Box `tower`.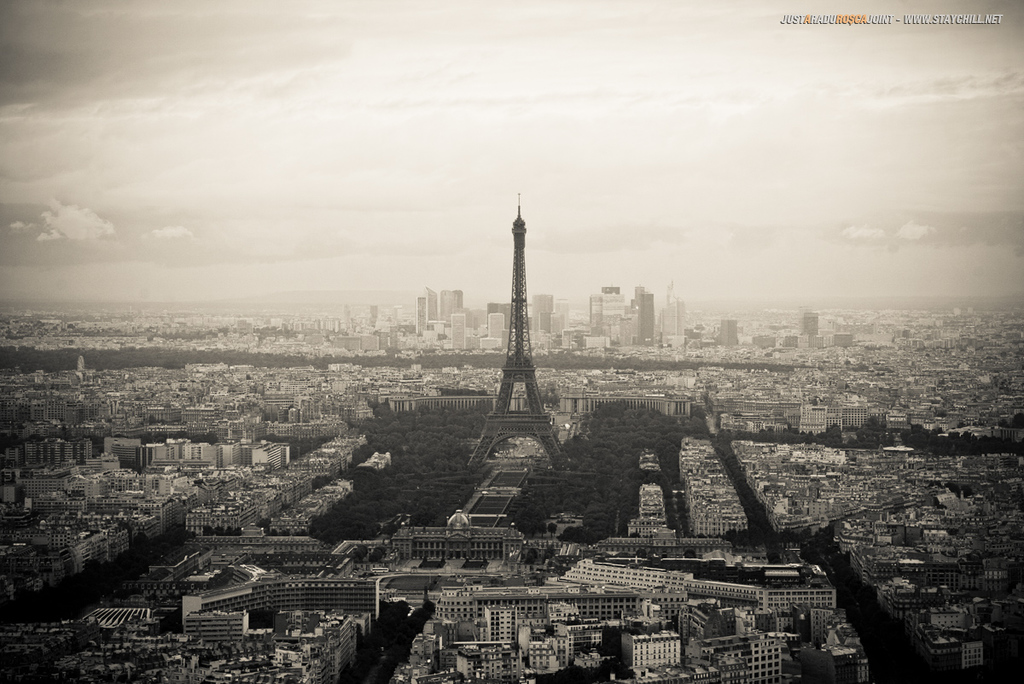
[449,293,465,322].
